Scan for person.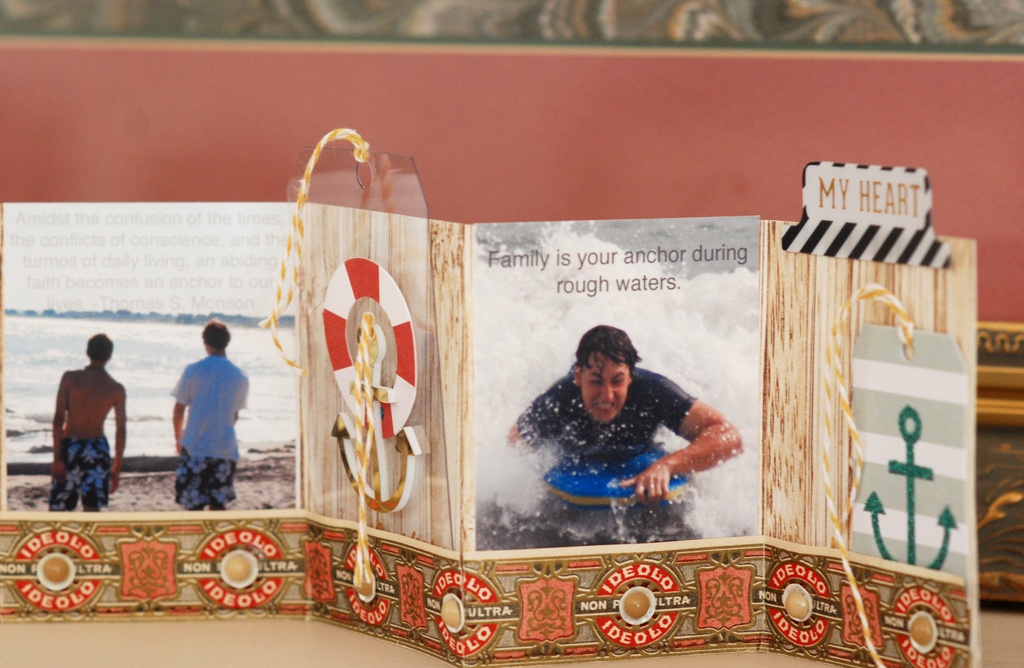
Scan result: bbox=(52, 332, 124, 512).
